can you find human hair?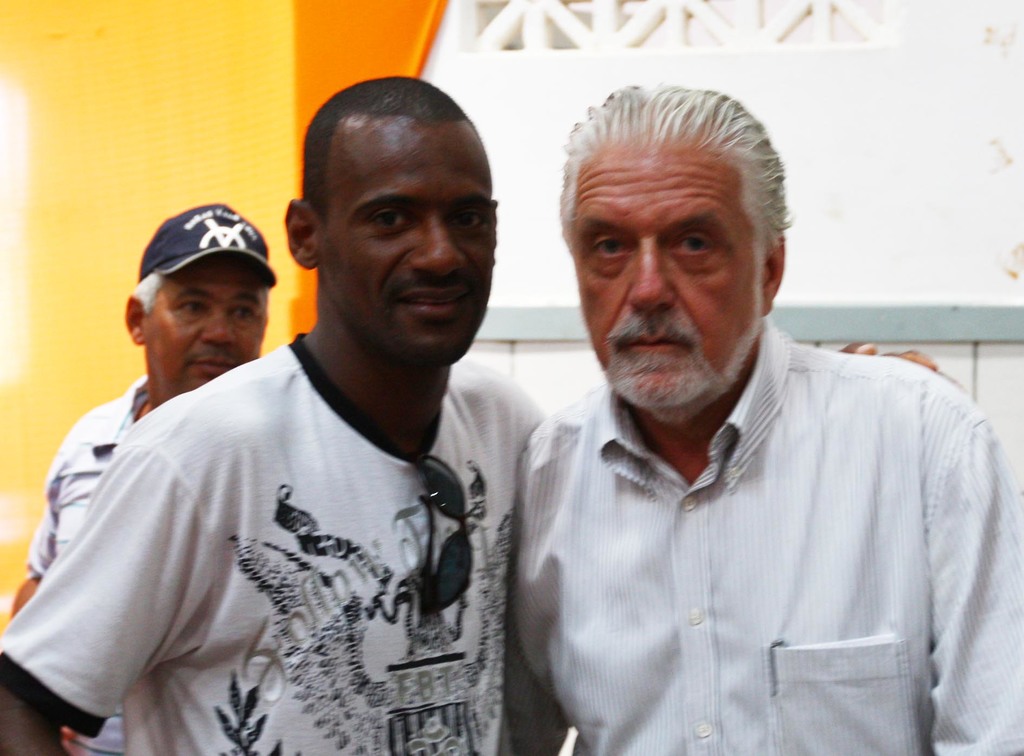
Yes, bounding box: {"left": 559, "top": 102, "right": 838, "bottom": 413}.
